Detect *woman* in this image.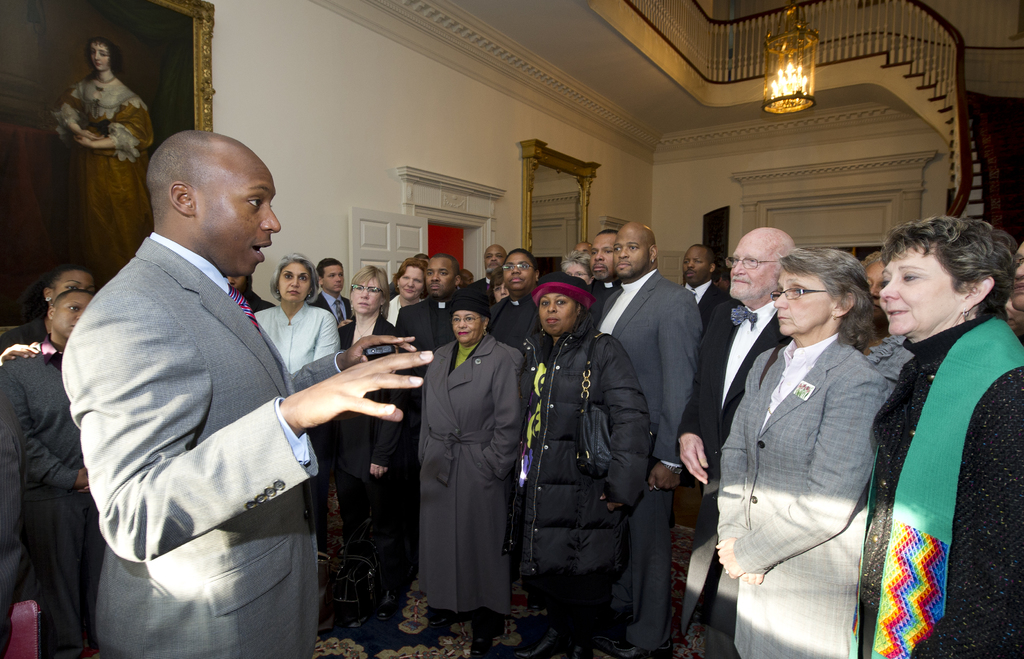
Detection: bbox=(252, 247, 340, 372).
